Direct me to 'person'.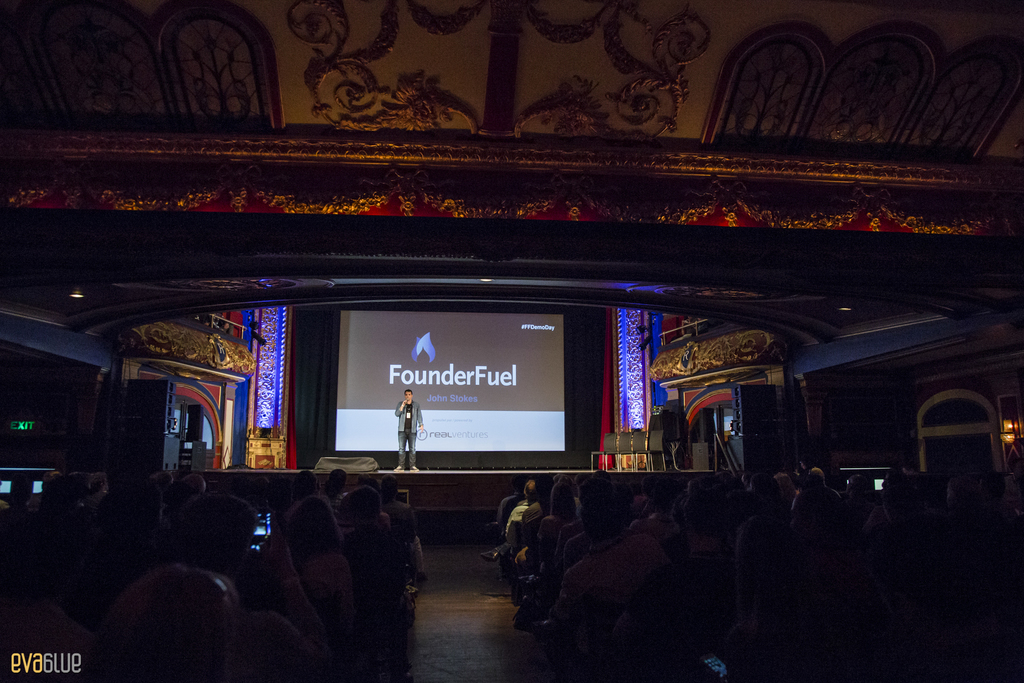
Direction: {"x1": 393, "y1": 389, "x2": 423, "y2": 472}.
